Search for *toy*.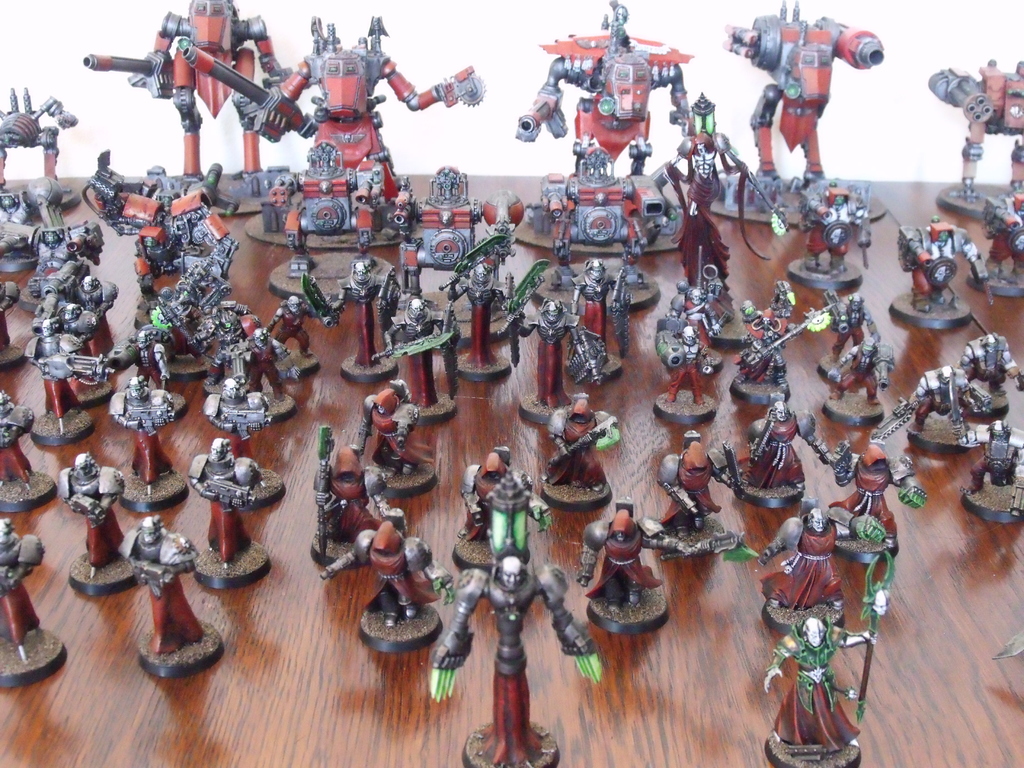
Found at {"left": 668, "top": 246, "right": 723, "bottom": 355}.
